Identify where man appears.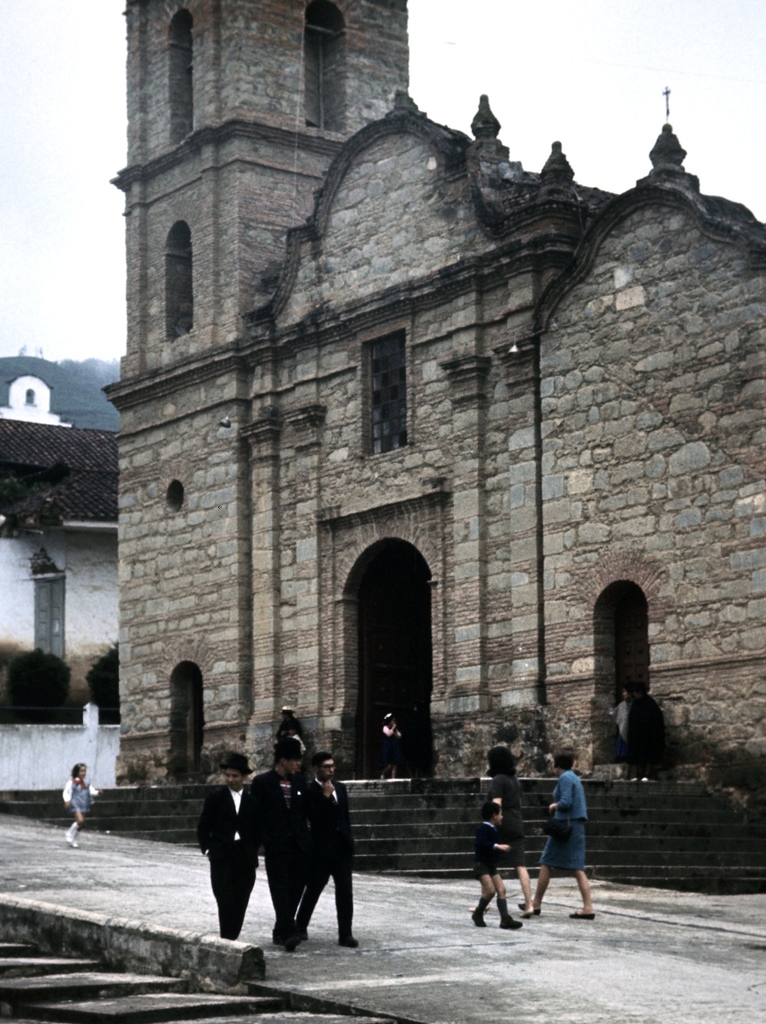
Appears at {"left": 249, "top": 737, "right": 311, "bottom": 951}.
